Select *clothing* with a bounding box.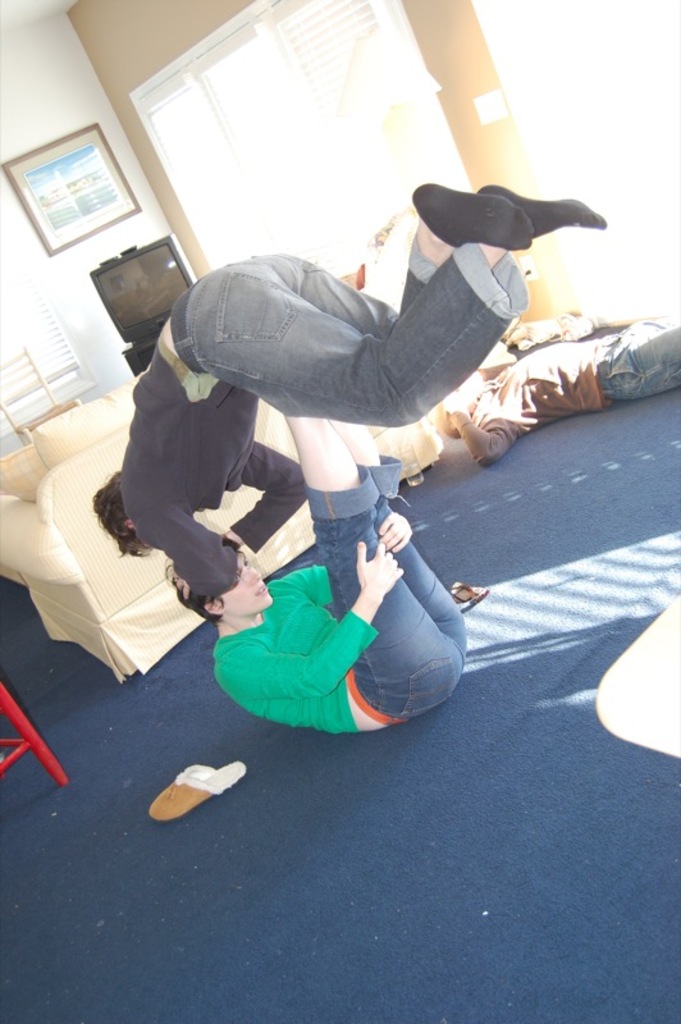
box(211, 516, 454, 732).
